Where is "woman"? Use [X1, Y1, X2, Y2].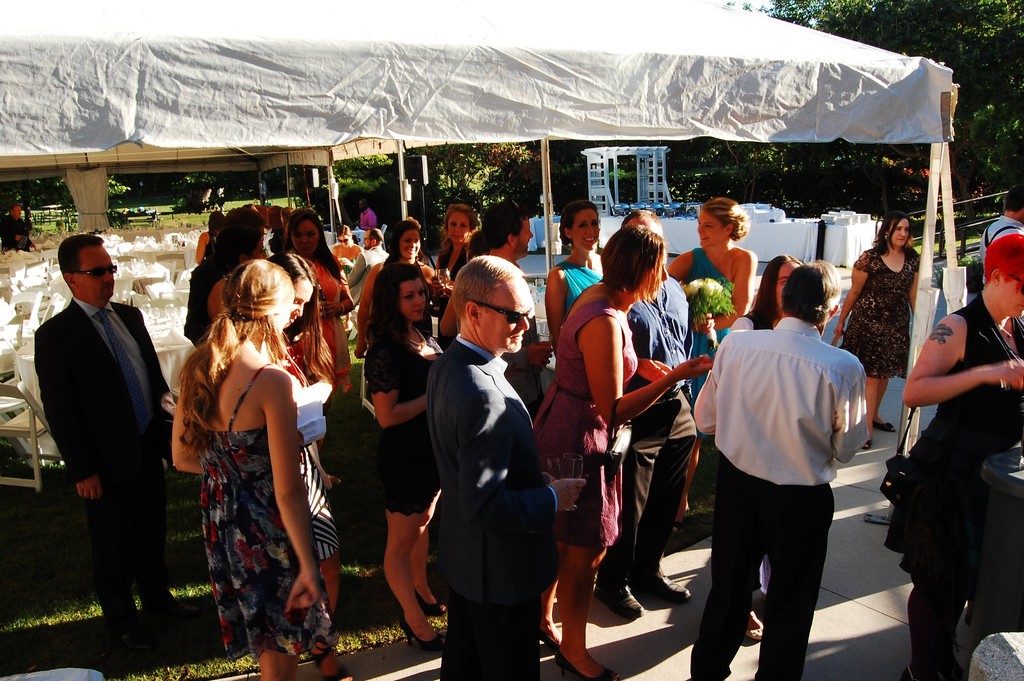
[890, 233, 1023, 680].
